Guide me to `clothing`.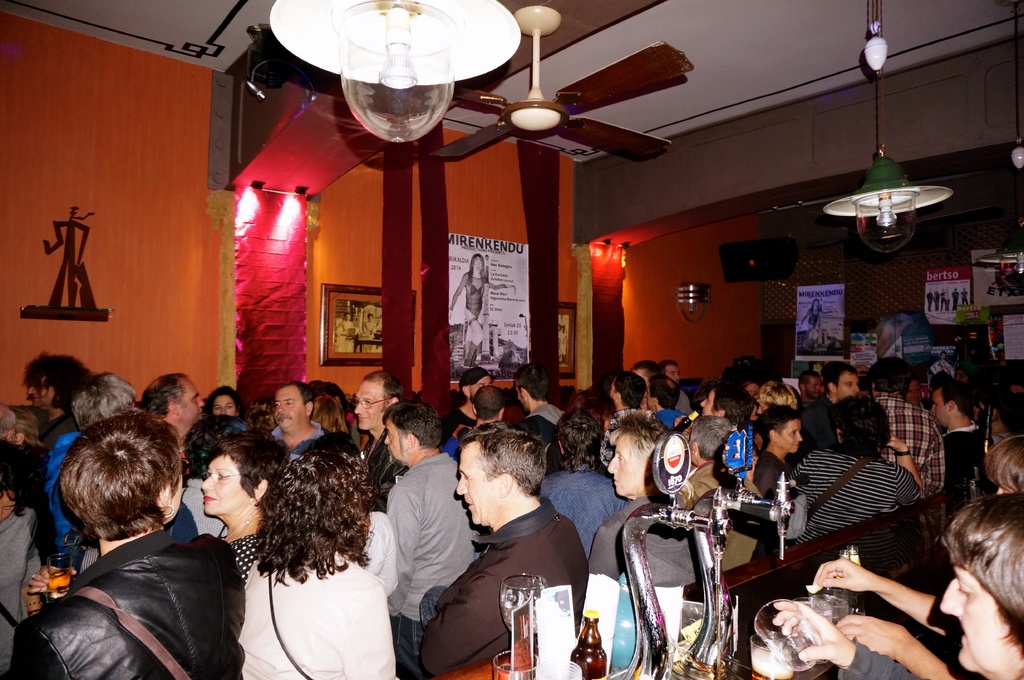
Guidance: 20:486:248:679.
